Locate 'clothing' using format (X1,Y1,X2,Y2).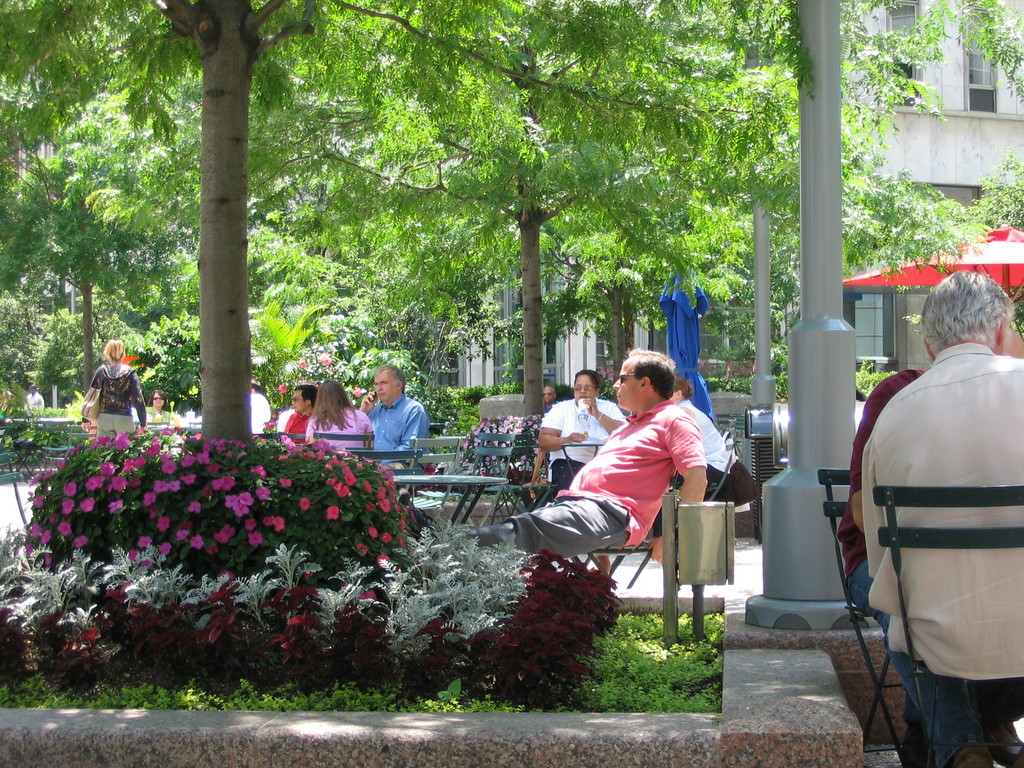
(356,395,426,472).
